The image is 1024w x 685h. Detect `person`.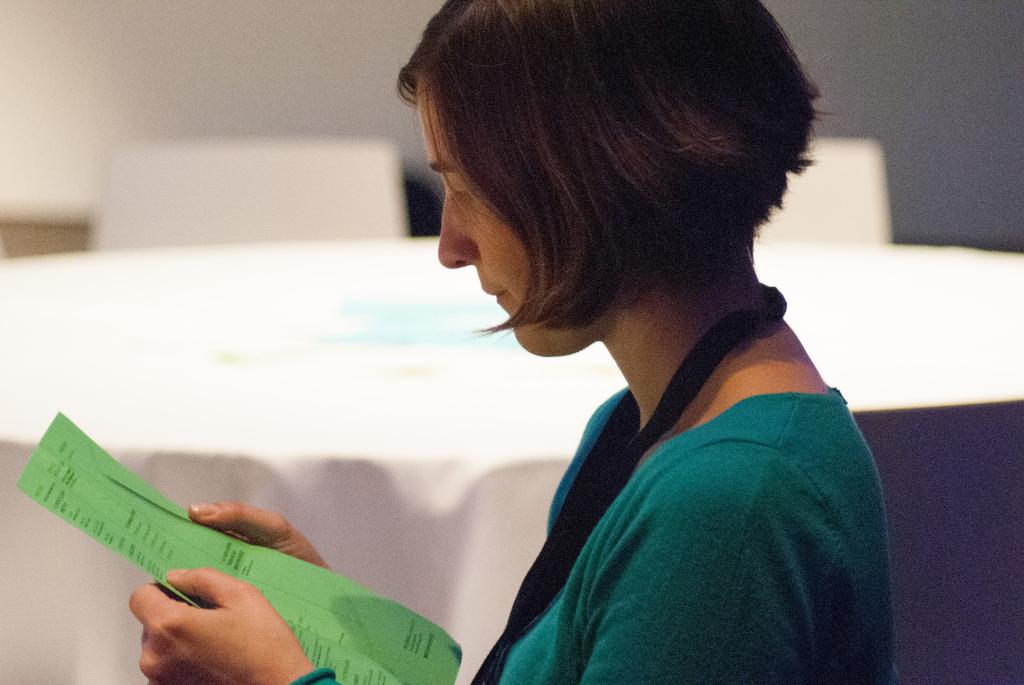
Detection: BBox(132, 0, 895, 684).
